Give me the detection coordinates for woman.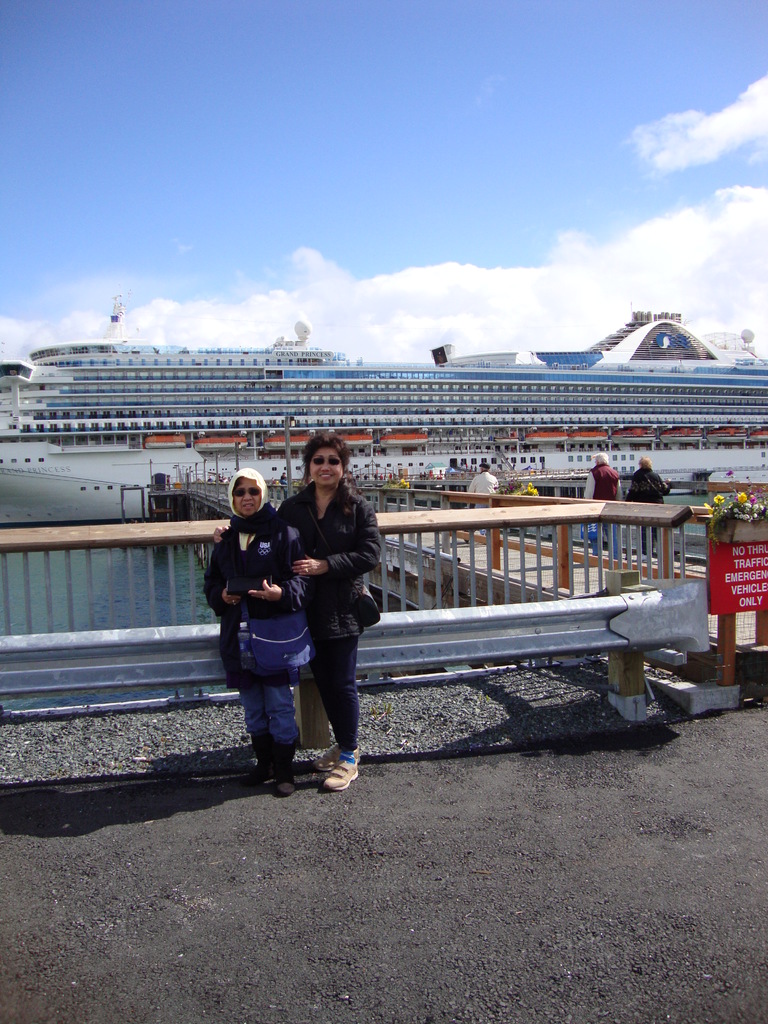
<region>253, 435, 391, 782</region>.
